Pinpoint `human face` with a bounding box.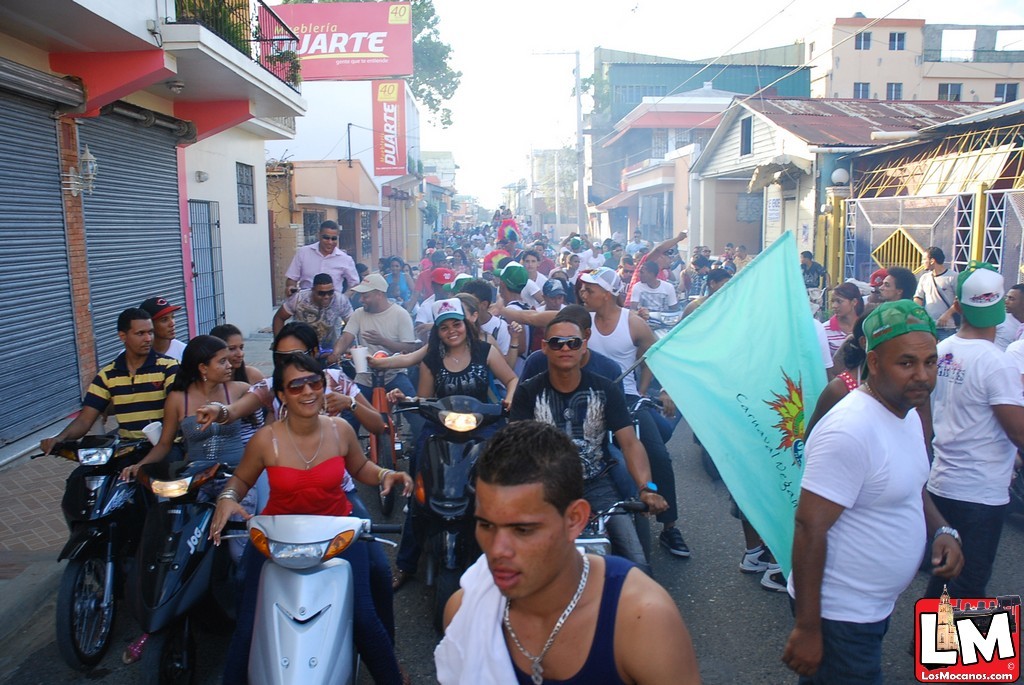
bbox=(884, 333, 939, 409).
